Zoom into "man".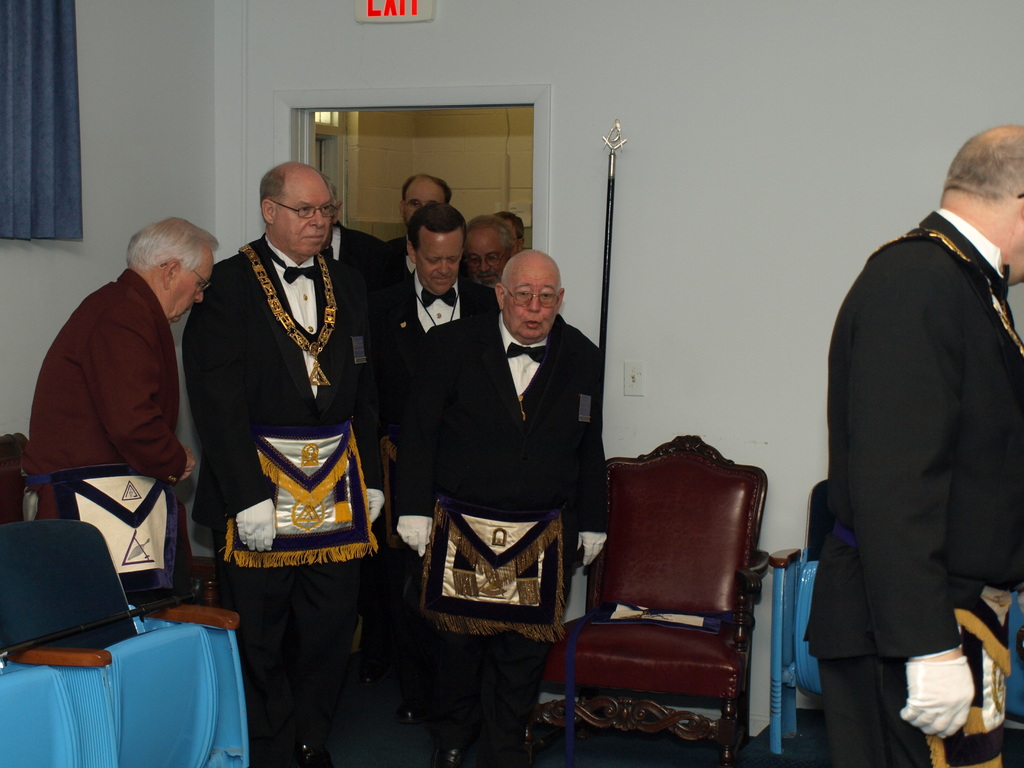
Zoom target: (819, 114, 1023, 767).
